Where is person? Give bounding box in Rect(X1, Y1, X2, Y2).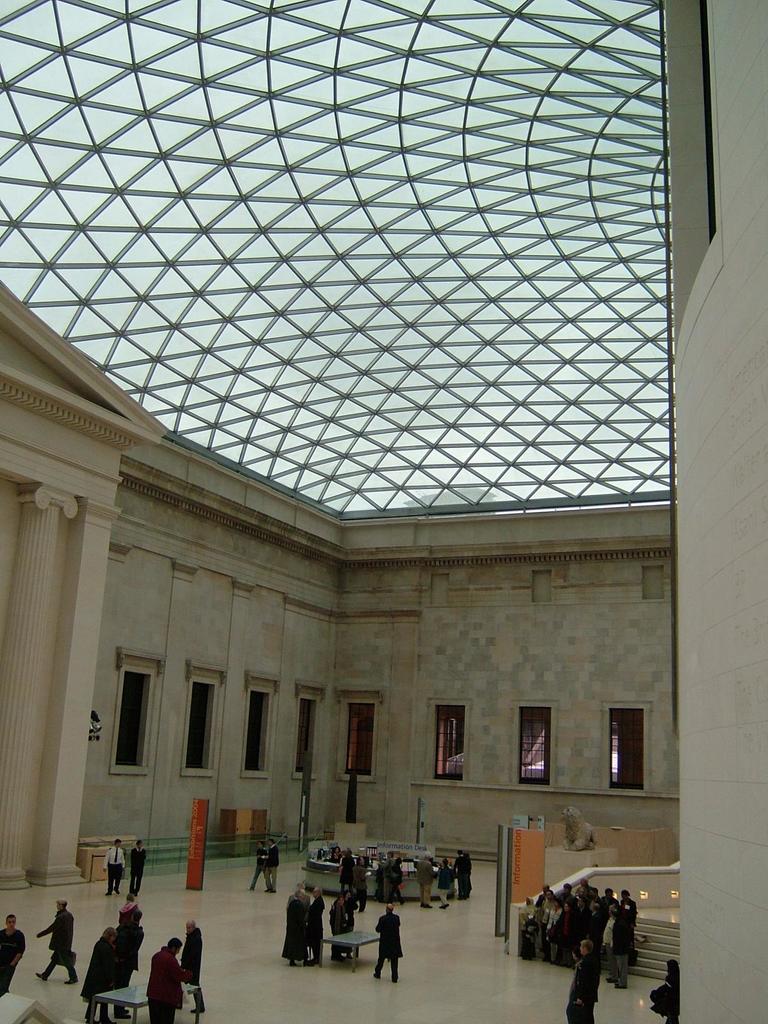
Rect(385, 857, 406, 906).
